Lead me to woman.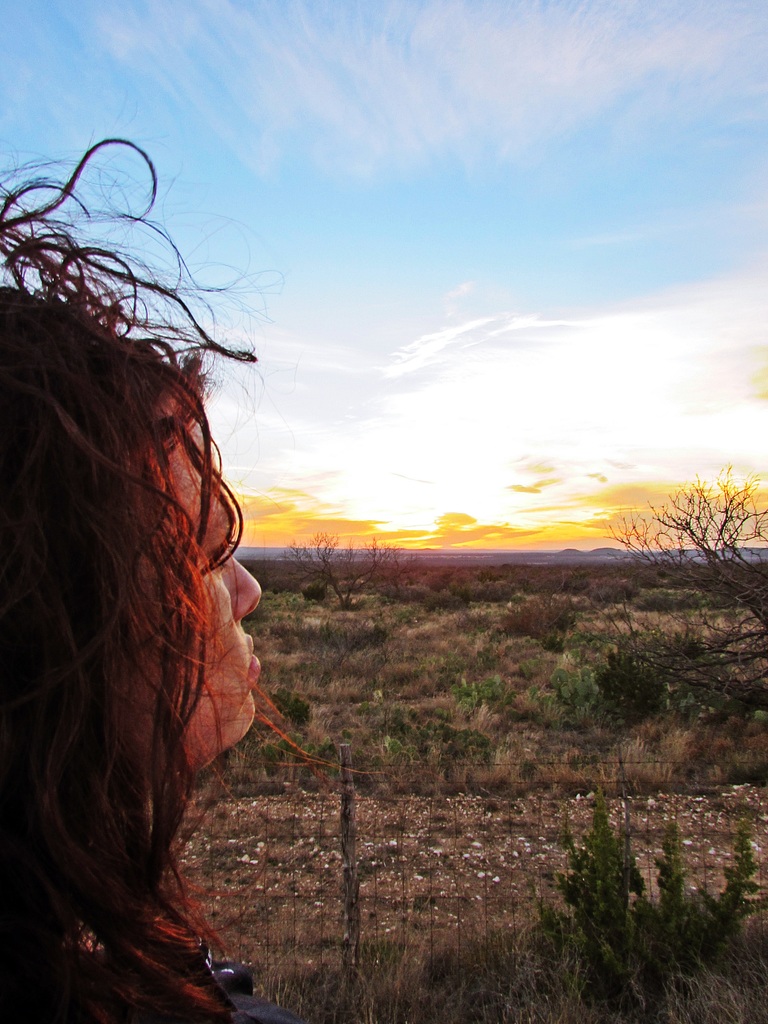
Lead to (left=0, top=125, right=394, bottom=1023).
